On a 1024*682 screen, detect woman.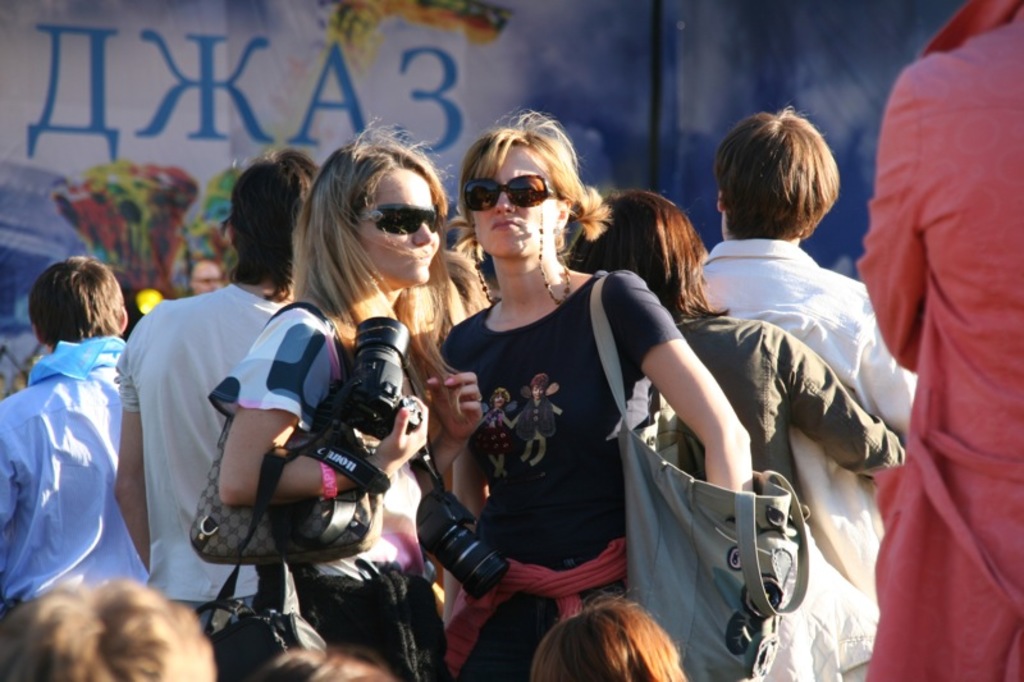
<box>209,116,466,681</box>.
